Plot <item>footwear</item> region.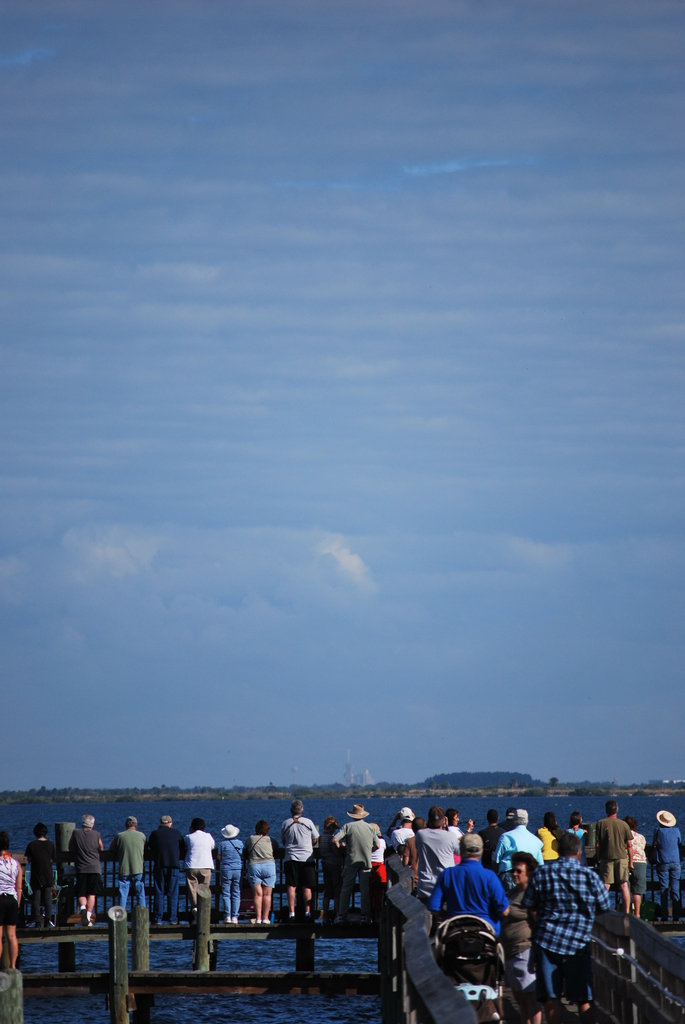
Plotted at pyautogui.locateOnScreen(258, 915, 269, 923).
